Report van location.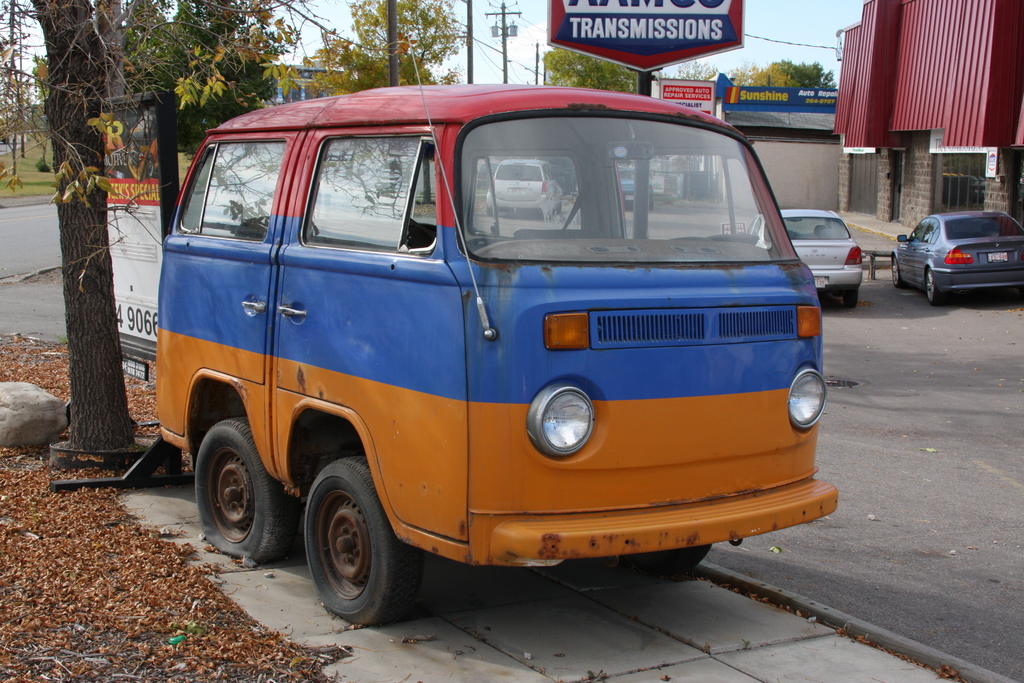
Report: x1=145 y1=73 x2=843 y2=617.
